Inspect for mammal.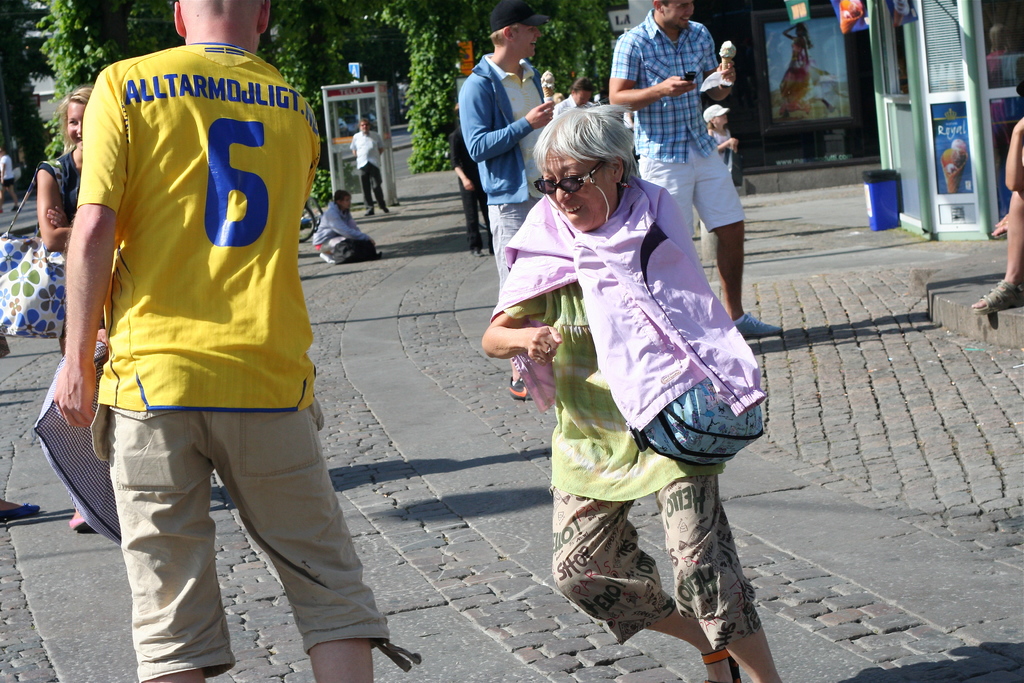
Inspection: (left=38, top=1, right=371, bottom=641).
